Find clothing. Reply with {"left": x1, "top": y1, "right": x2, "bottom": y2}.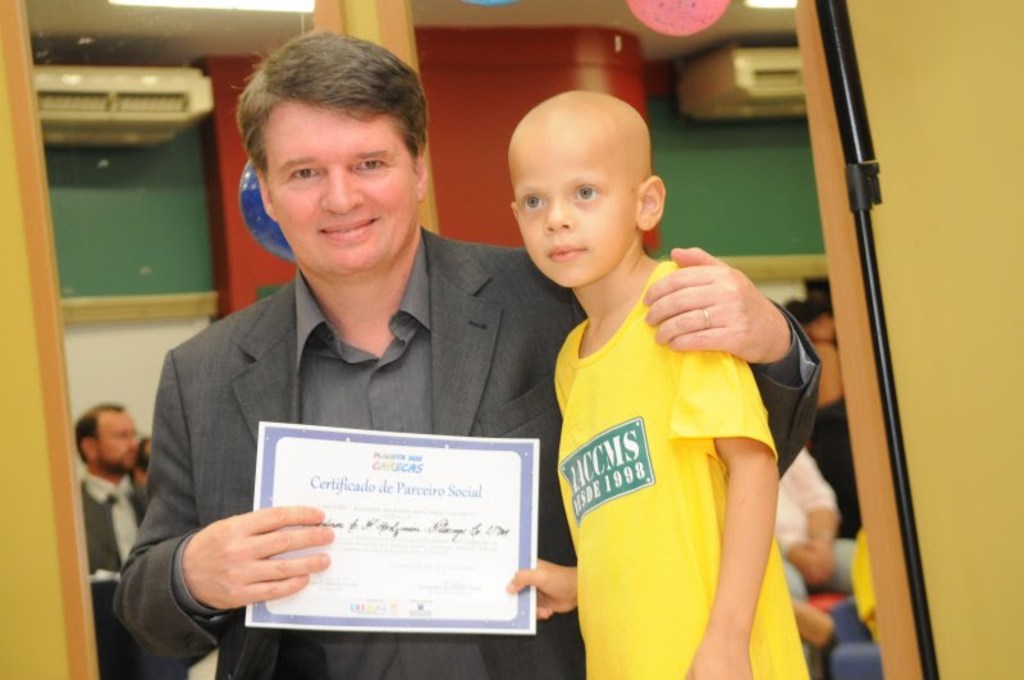
{"left": 780, "top": 452, "right": 864, "bottom": 602}.
